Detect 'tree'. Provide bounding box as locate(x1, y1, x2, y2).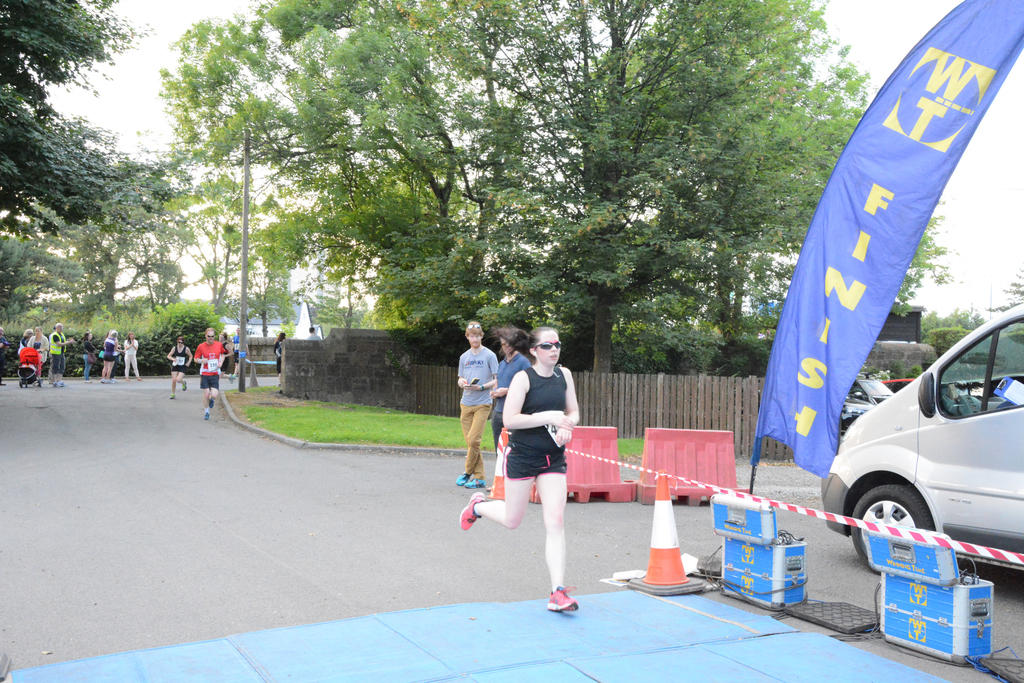
locate(150, 29, 507, 355).
